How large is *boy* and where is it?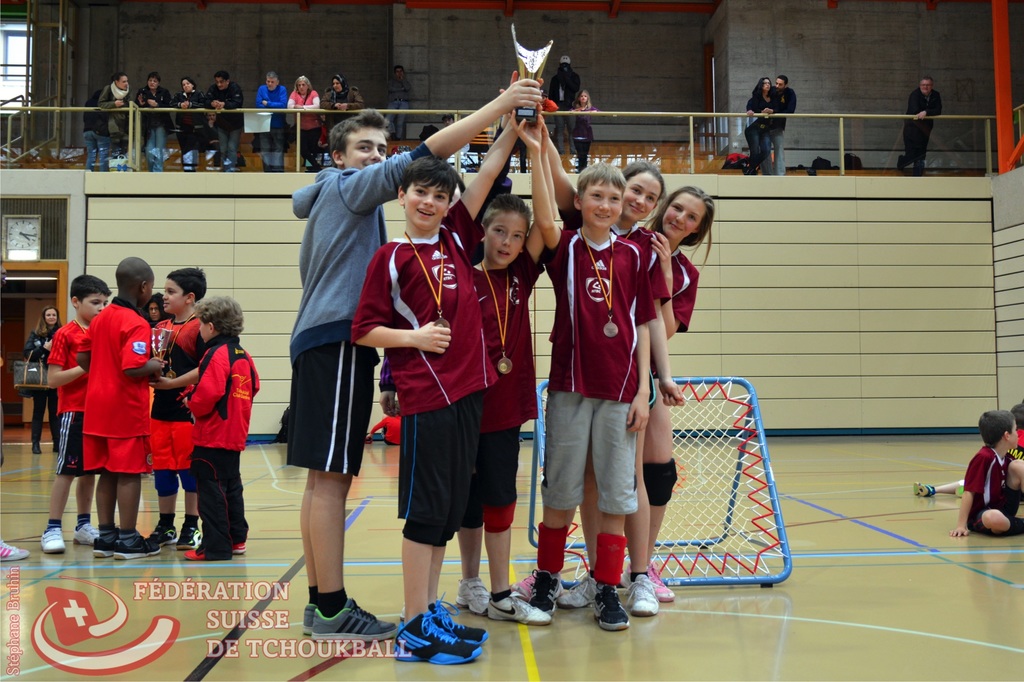
Bounding box: (39, 271, 113, 556).
